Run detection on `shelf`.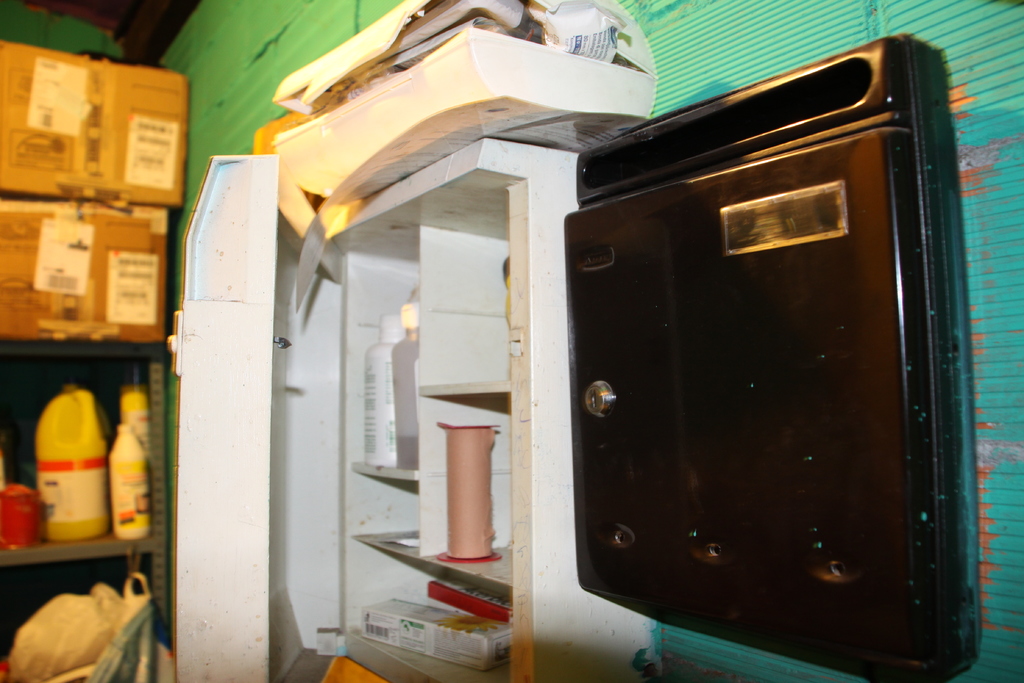
Result: 0/560/149/682.
